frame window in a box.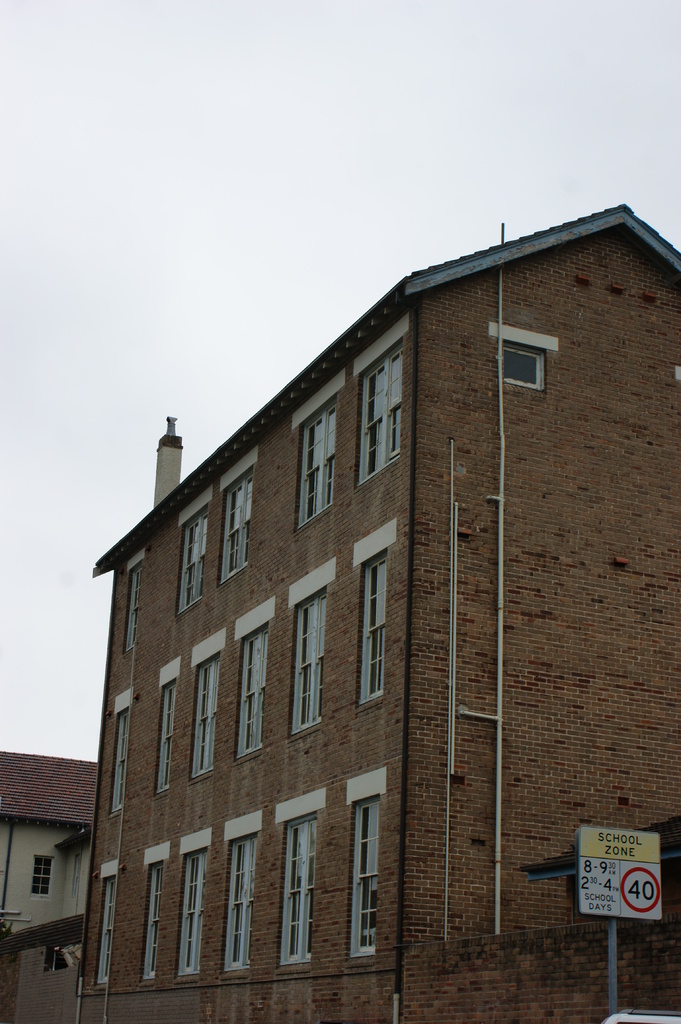
box(351, 321, 403, 489).
